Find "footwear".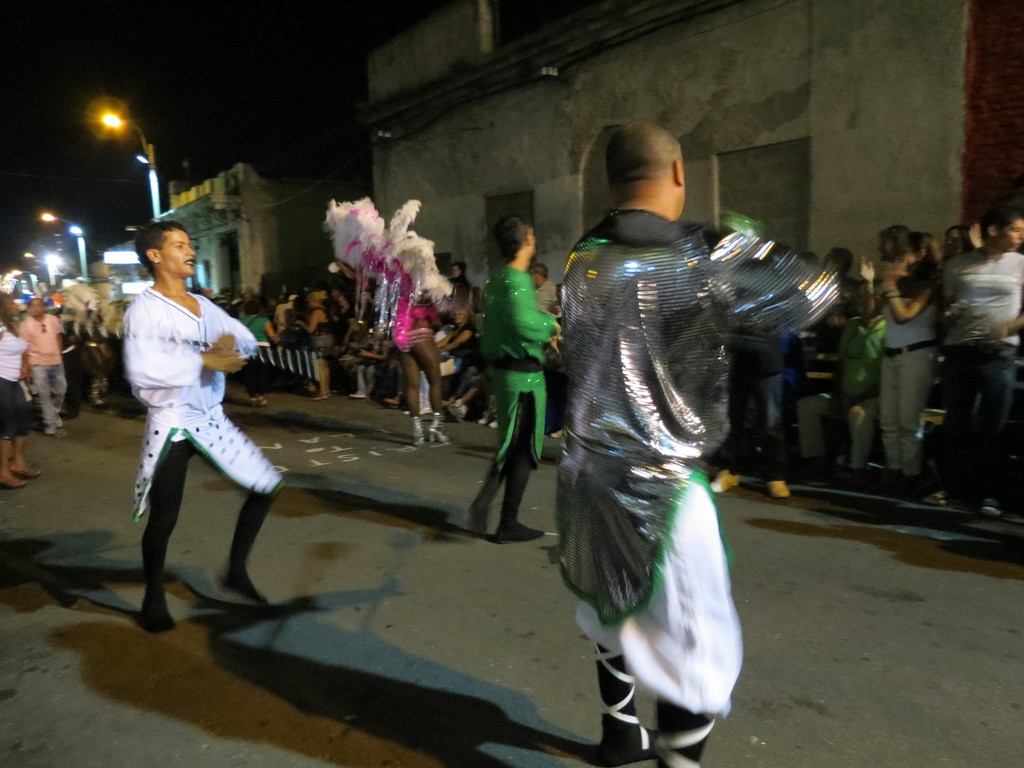
<region>877, 474, 897, 491</region>.
